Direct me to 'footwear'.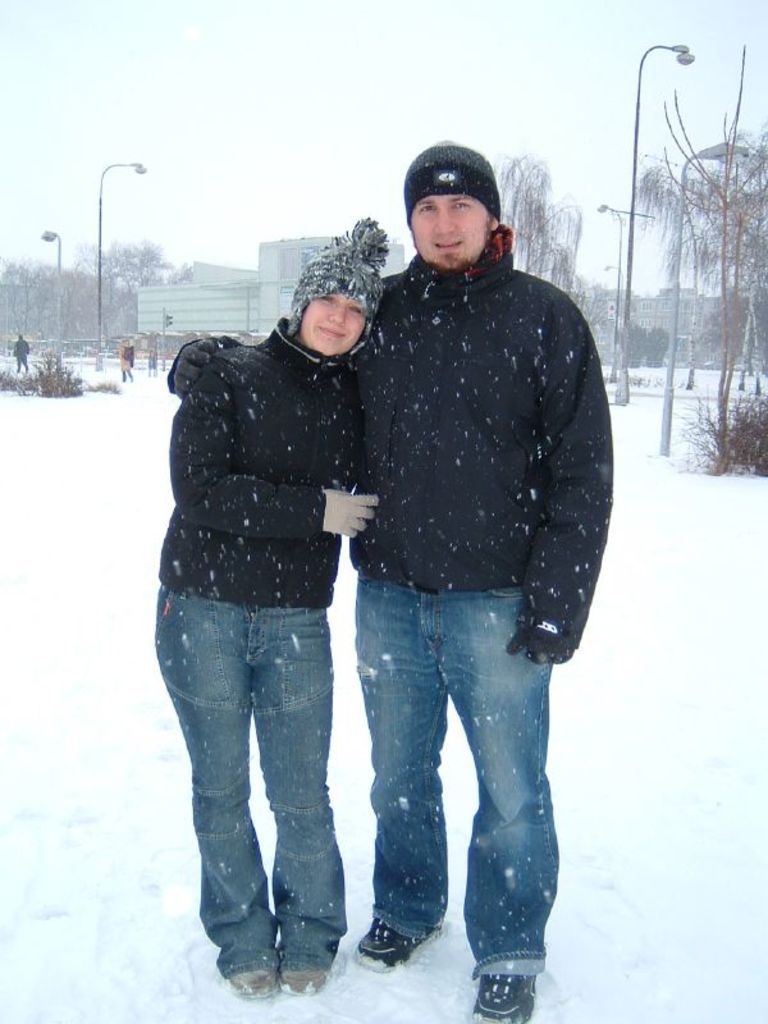
Direction: [left=467, top=977, right=535, bottom=1023].
